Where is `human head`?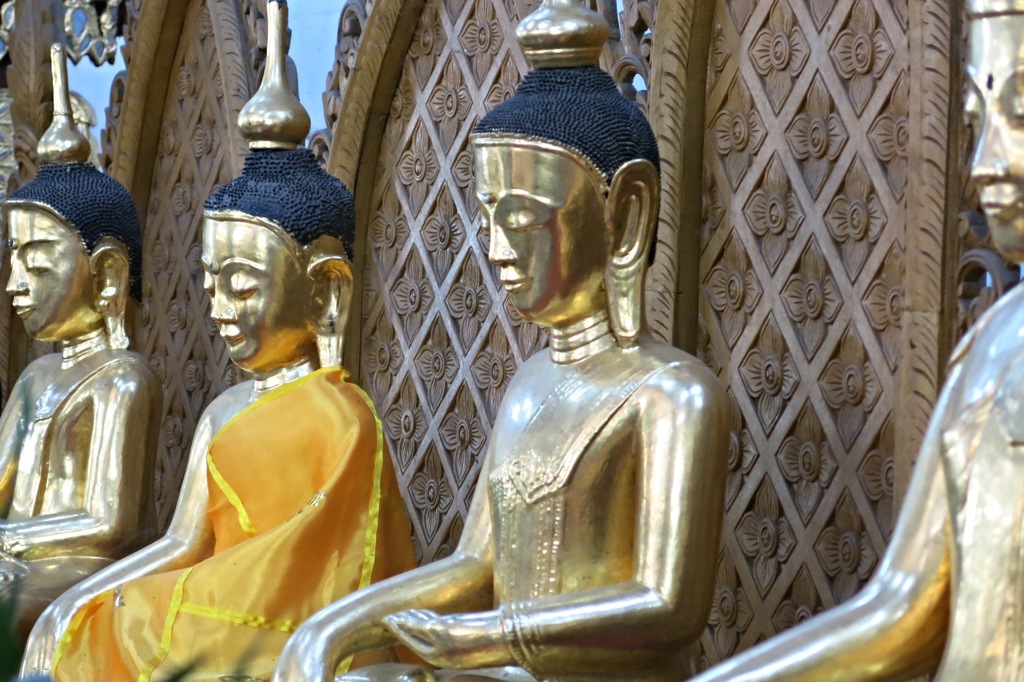
locate(467, 68, 662, 330).
